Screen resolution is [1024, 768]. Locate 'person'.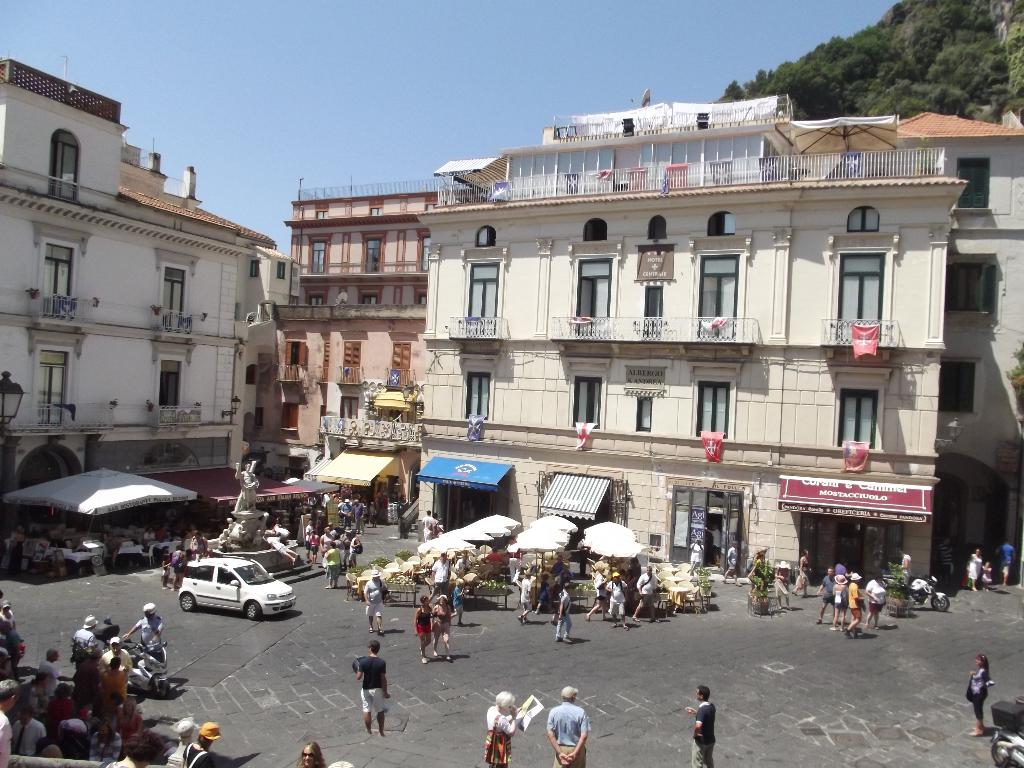
box=[965, 653, 993, 737].
